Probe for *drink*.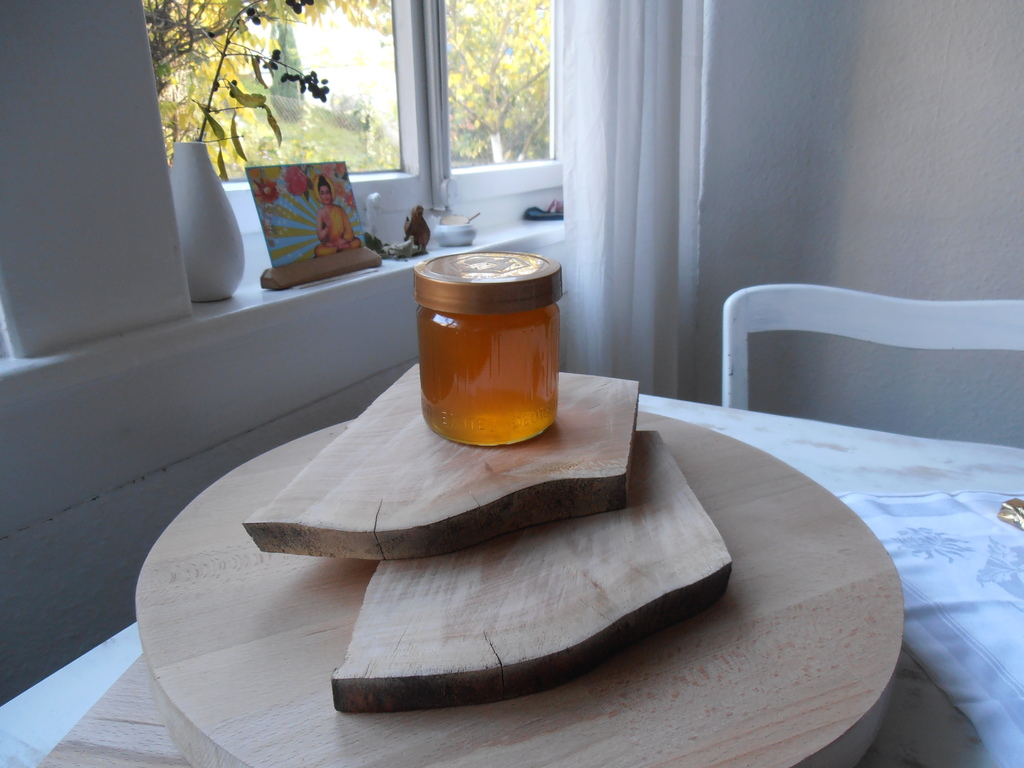
Probe result: <bbox>401, 249, 569, 450</bbox>.
